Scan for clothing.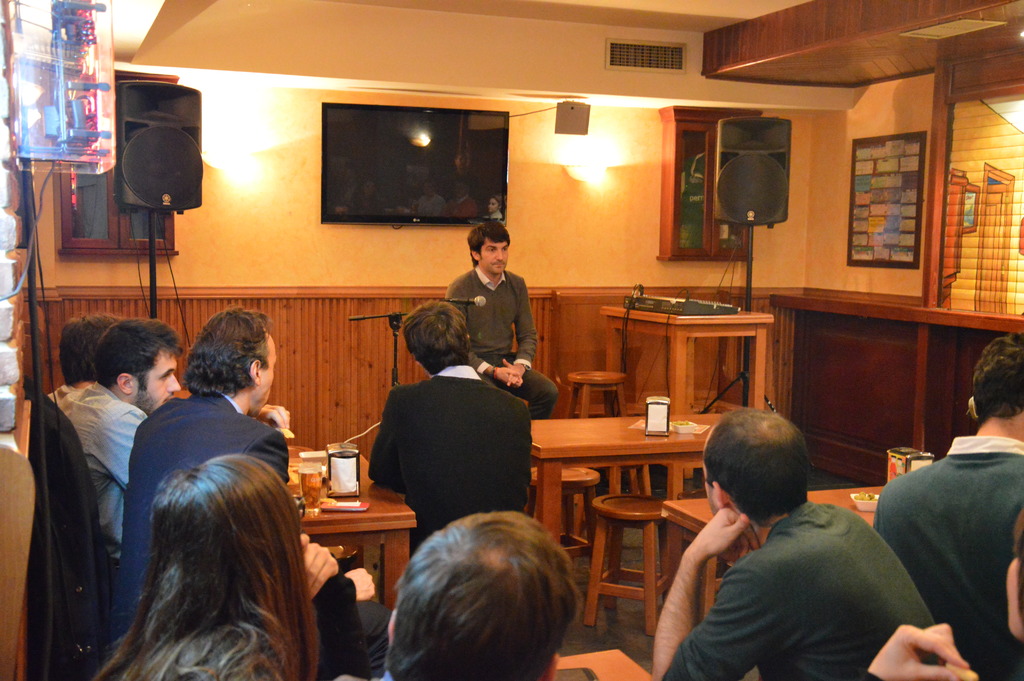
Scan result: x1=448, y1=263, x2=559, y2=421.
